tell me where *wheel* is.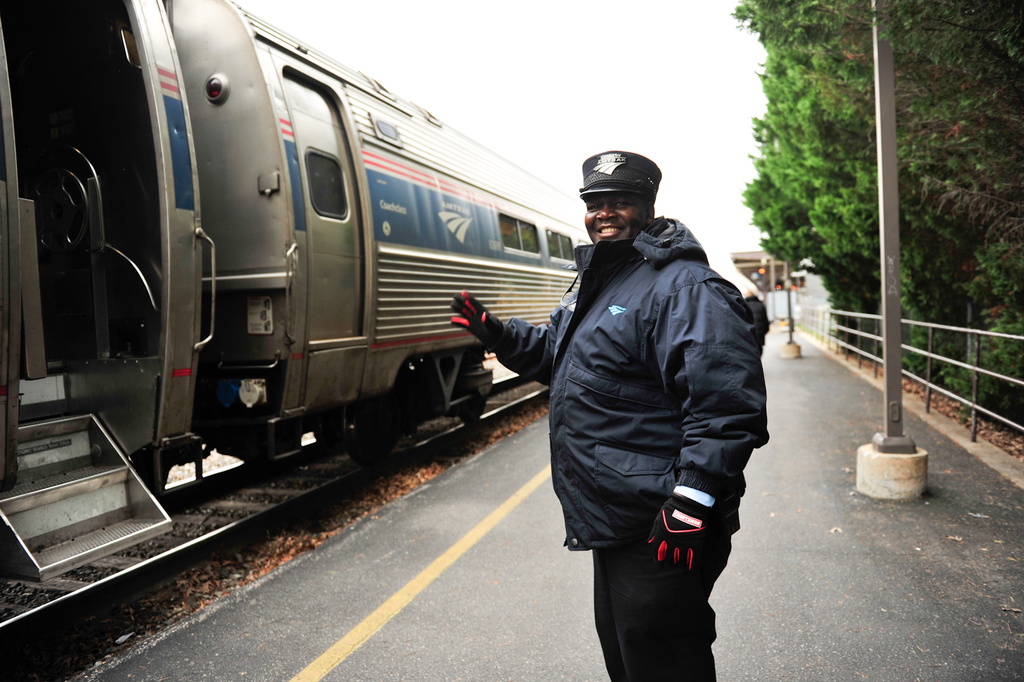
*wheel* is at (459,392,487,426).
